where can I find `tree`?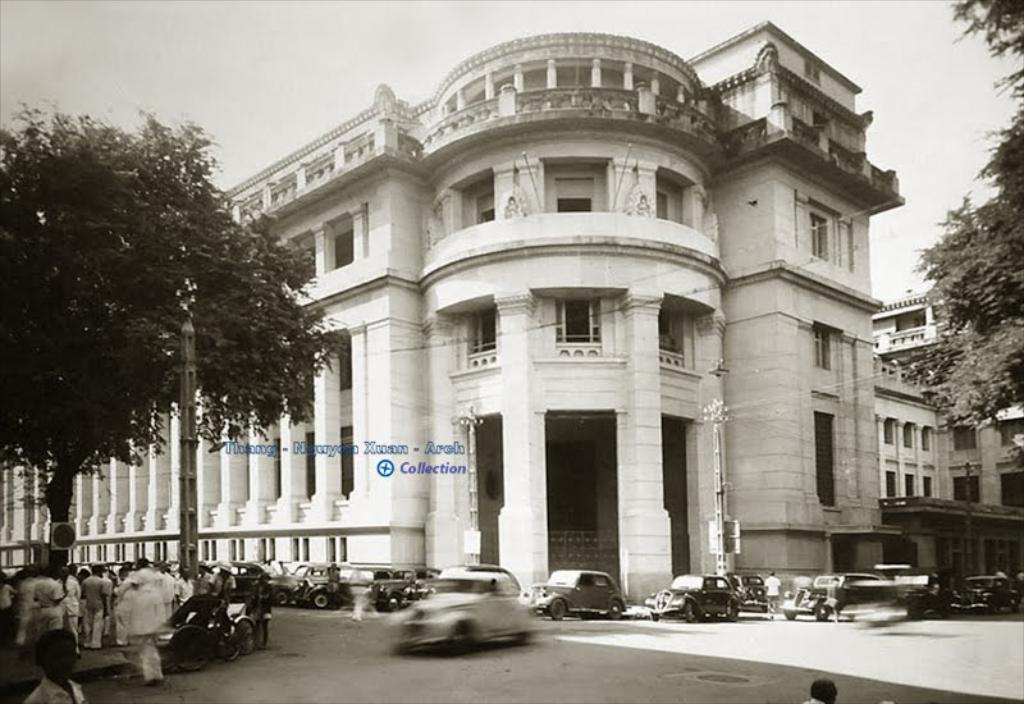
You can find it at [18,90,328,571].
